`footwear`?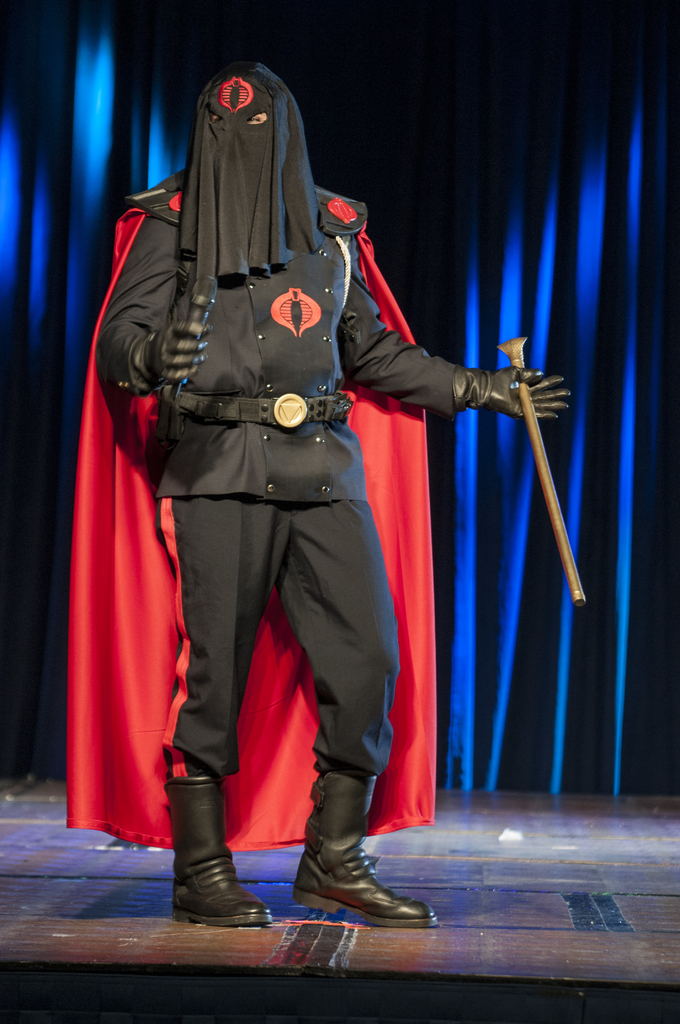
pyautogui.locateOnScreen(168, 756, 284, 924)
